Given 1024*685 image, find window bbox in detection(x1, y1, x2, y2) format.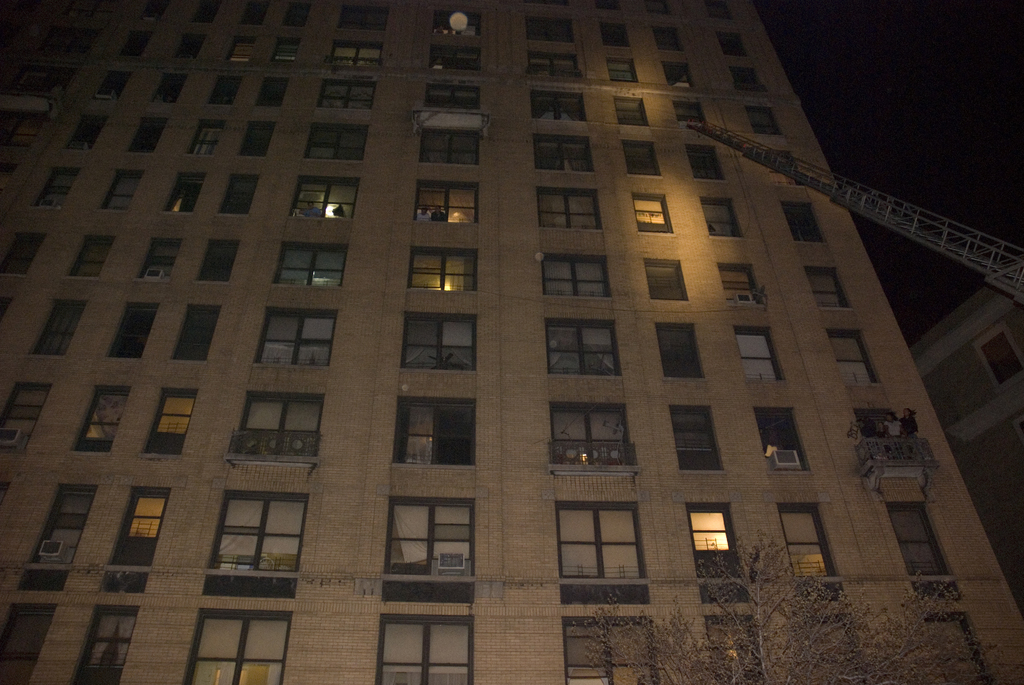
detection(404, 251, 477, 297).
